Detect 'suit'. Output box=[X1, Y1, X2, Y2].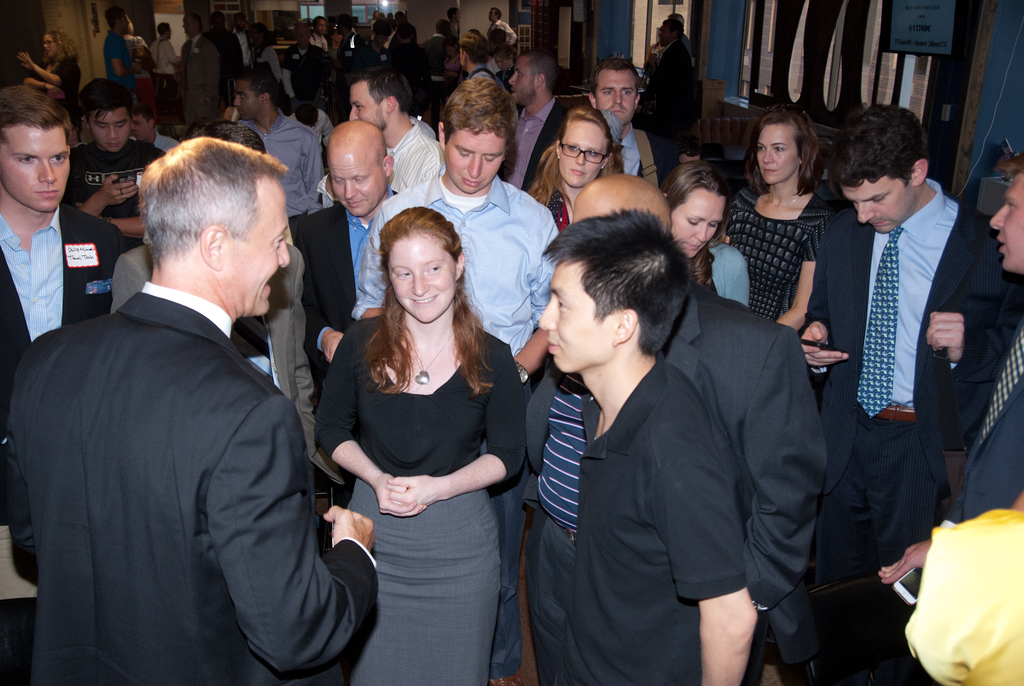
box=[12, 291, 380, 685].
